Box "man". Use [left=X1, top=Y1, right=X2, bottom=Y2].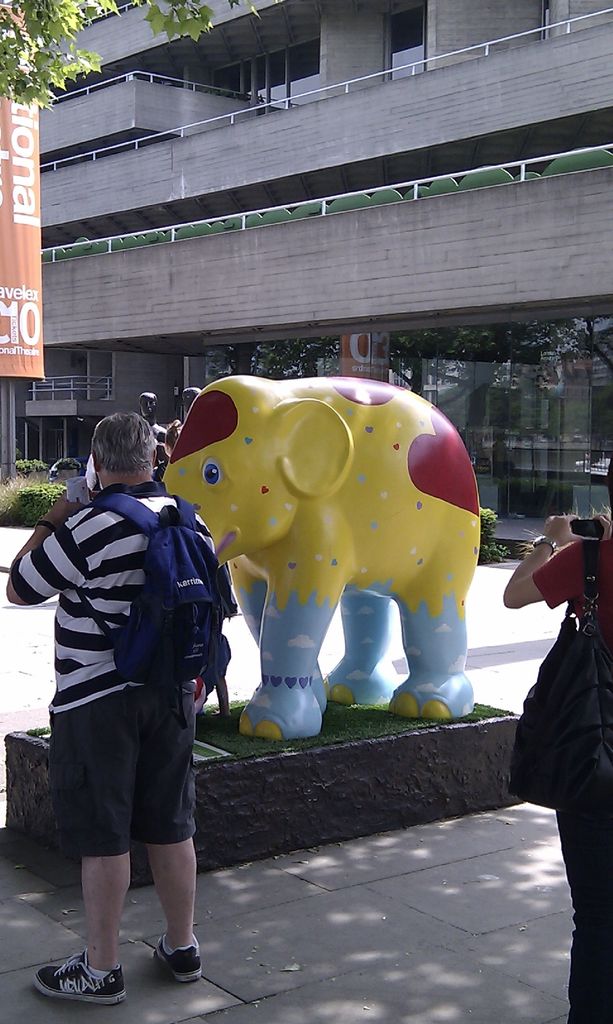
[left=41, top=390, right=262, bottom=1010].
